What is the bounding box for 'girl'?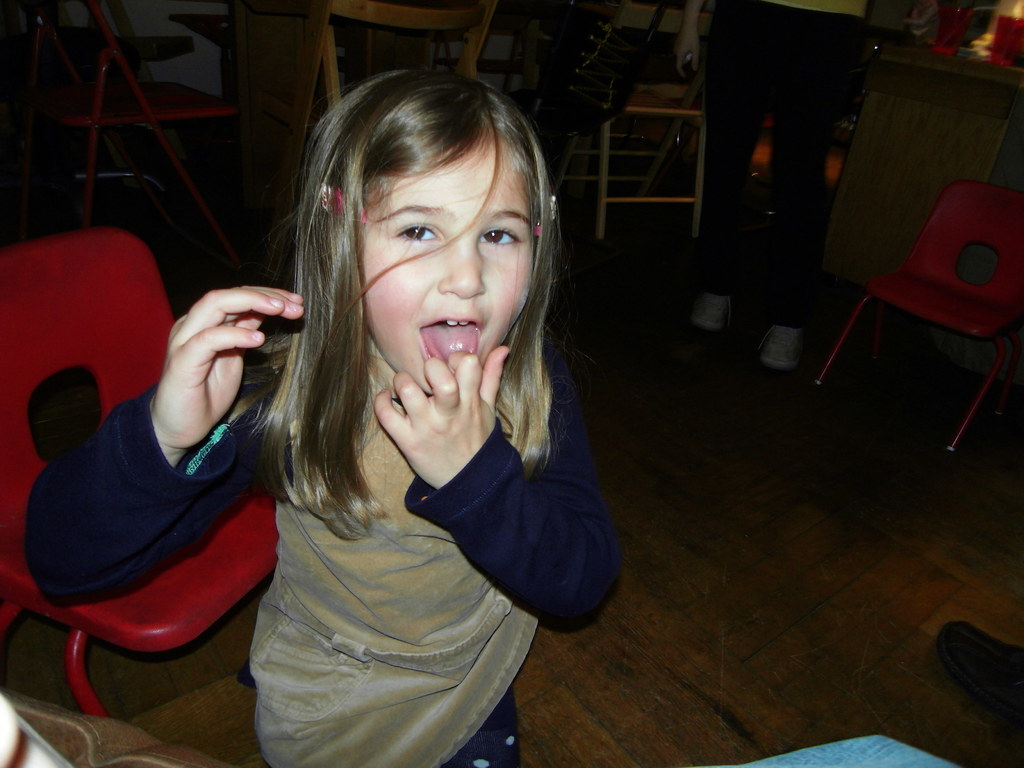
{"left": 25, "top": 68, "right": 612, "bottom": 767}.
